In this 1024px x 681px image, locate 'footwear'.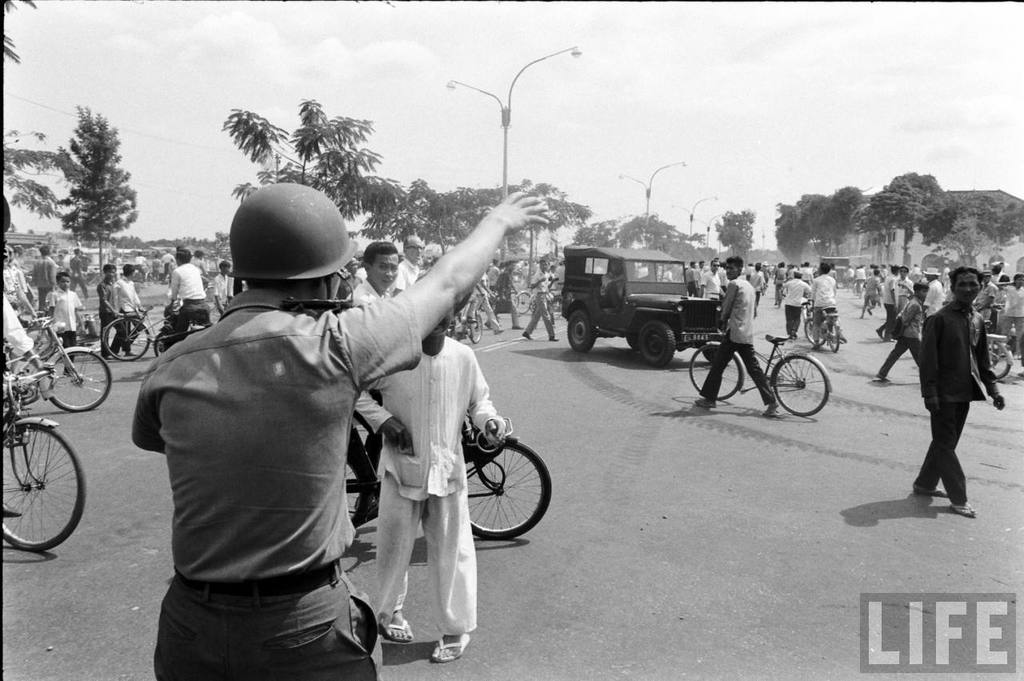
Bounding box: 433:631:464:663.
